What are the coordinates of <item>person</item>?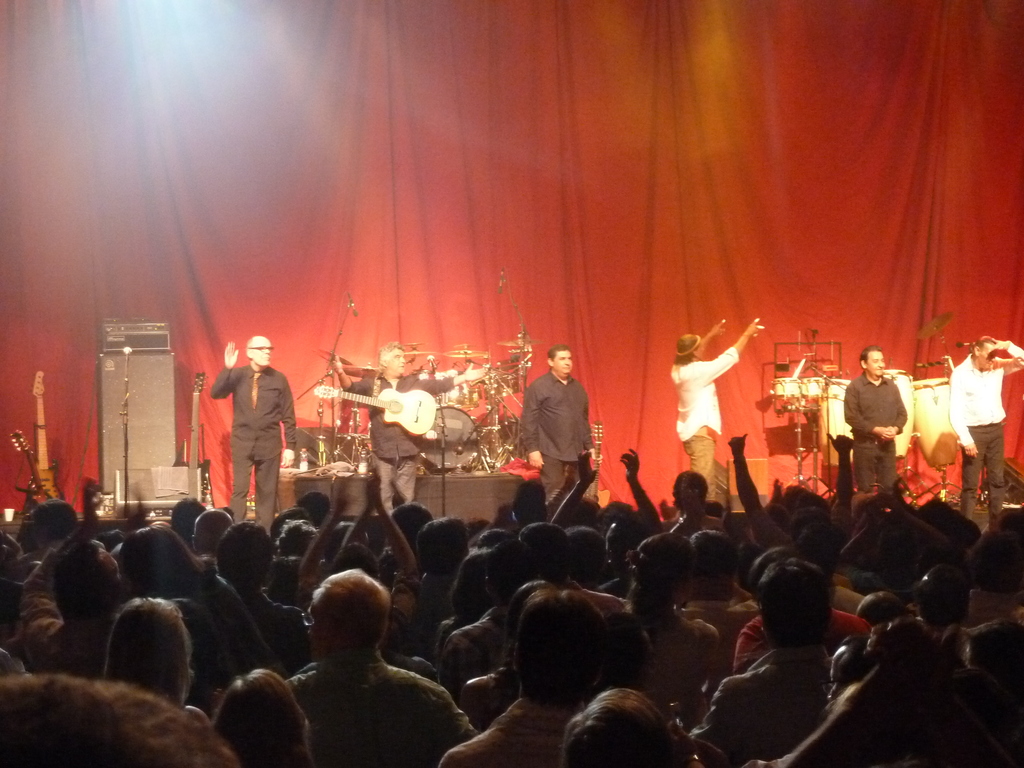
rect(664, 316, 764, 497).
